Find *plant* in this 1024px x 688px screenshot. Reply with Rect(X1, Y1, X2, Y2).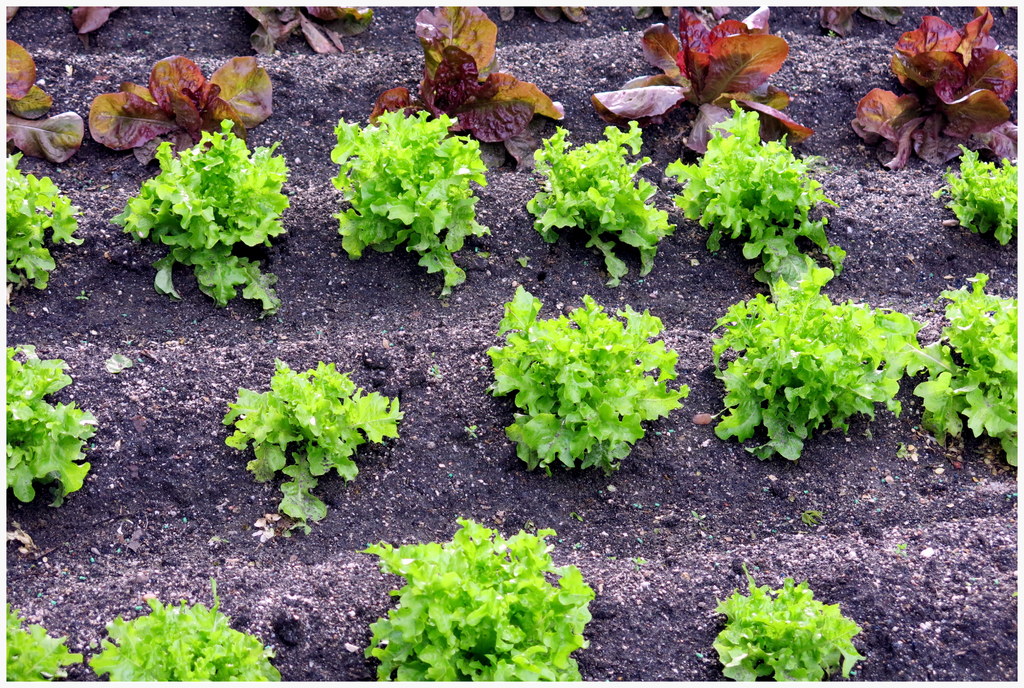
Rect(709, 578, 881, 683).
